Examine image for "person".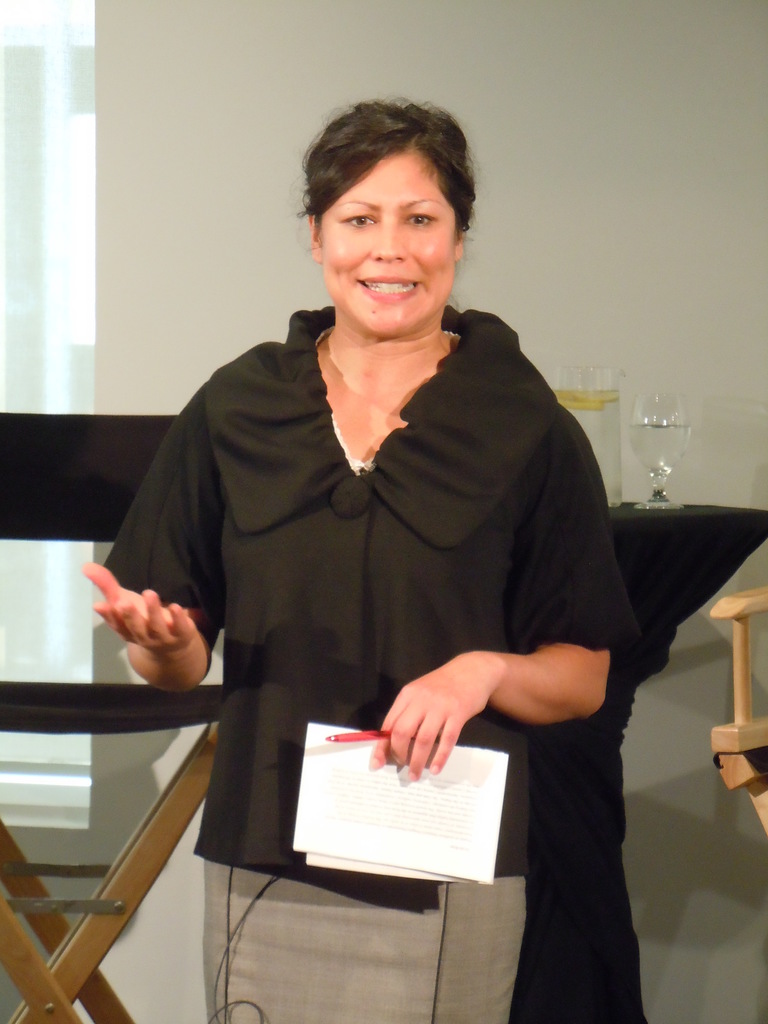
Examination result: rect(113, 100, 664, 933).
